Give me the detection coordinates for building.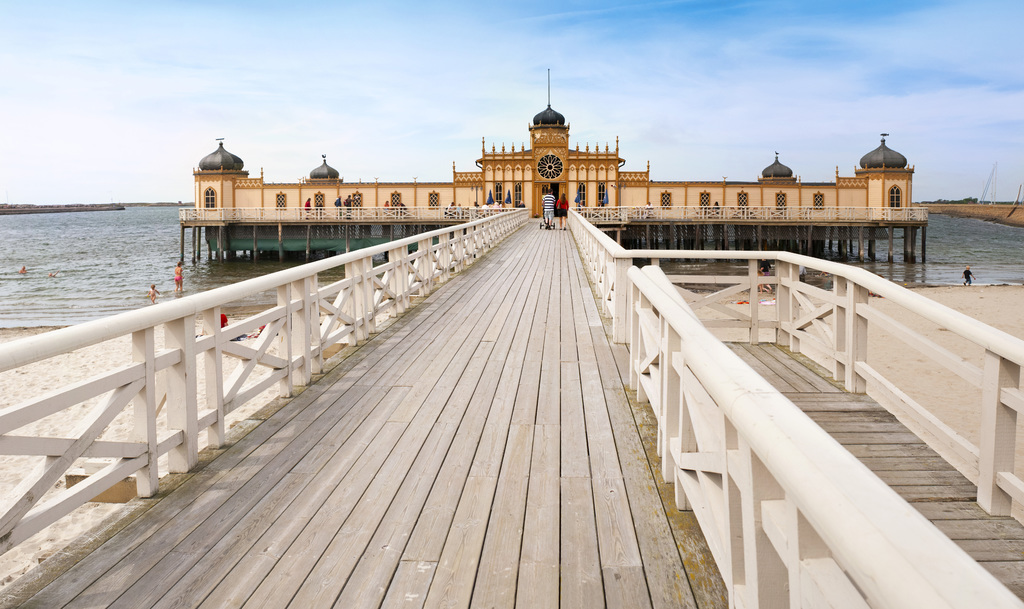
rect(192, 66, 915, 221).
